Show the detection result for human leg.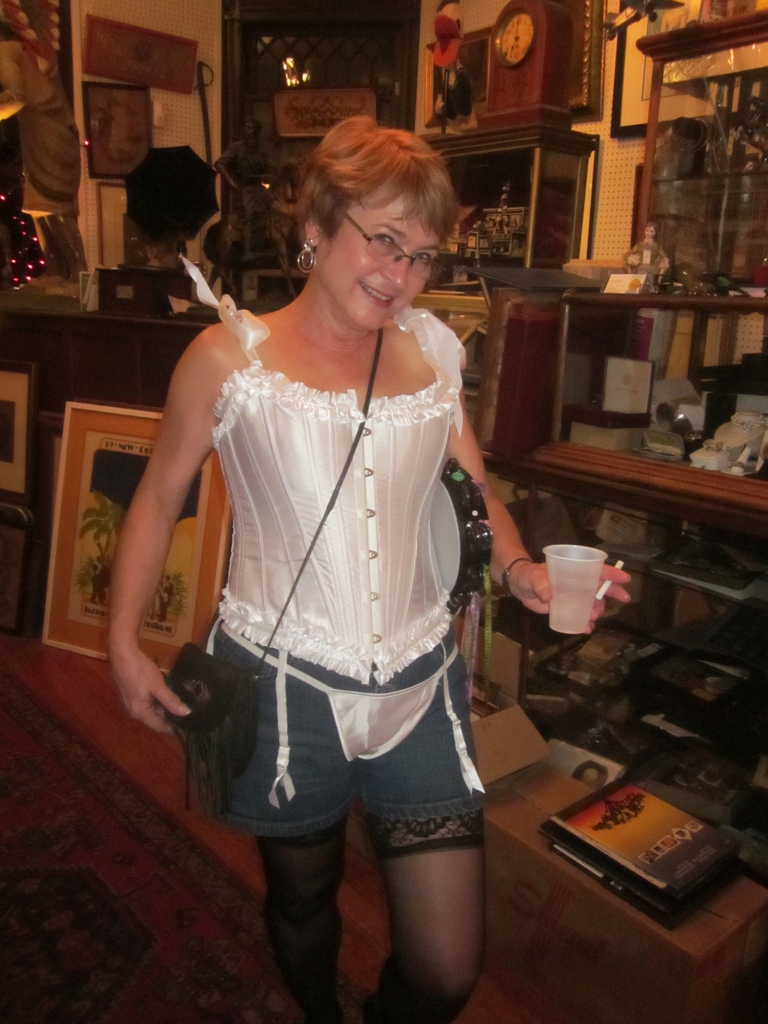
{"x1": 215, "y1": 619, "x2": 362, "y2": 1020}.
